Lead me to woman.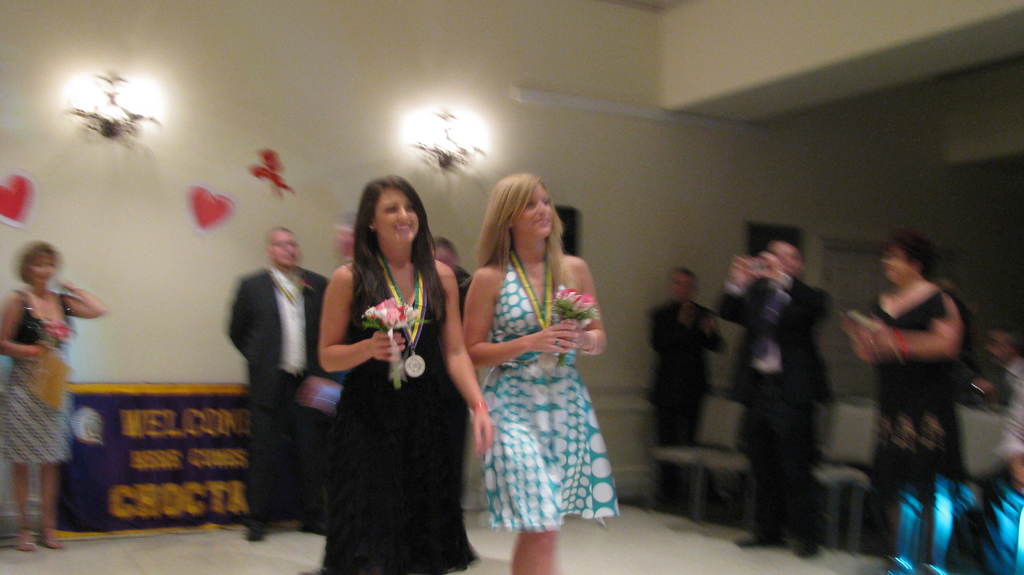
Lead to select_region(0, 231, 110, 550).
